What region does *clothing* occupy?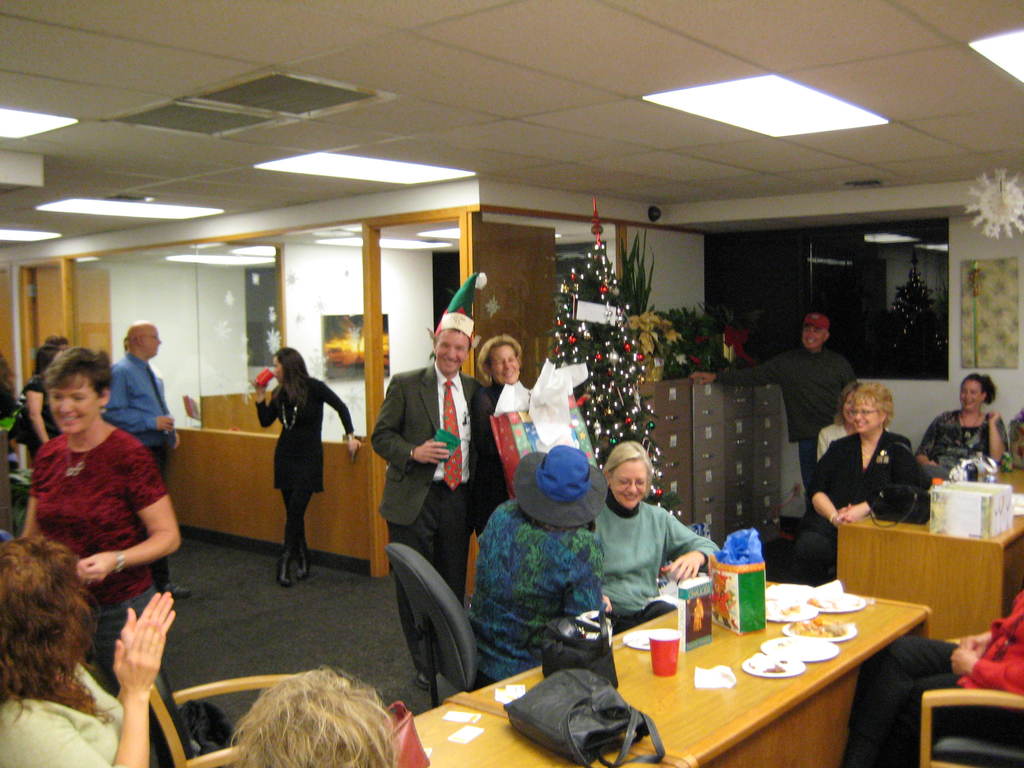
bbox=(451, 376, 520, 538).
